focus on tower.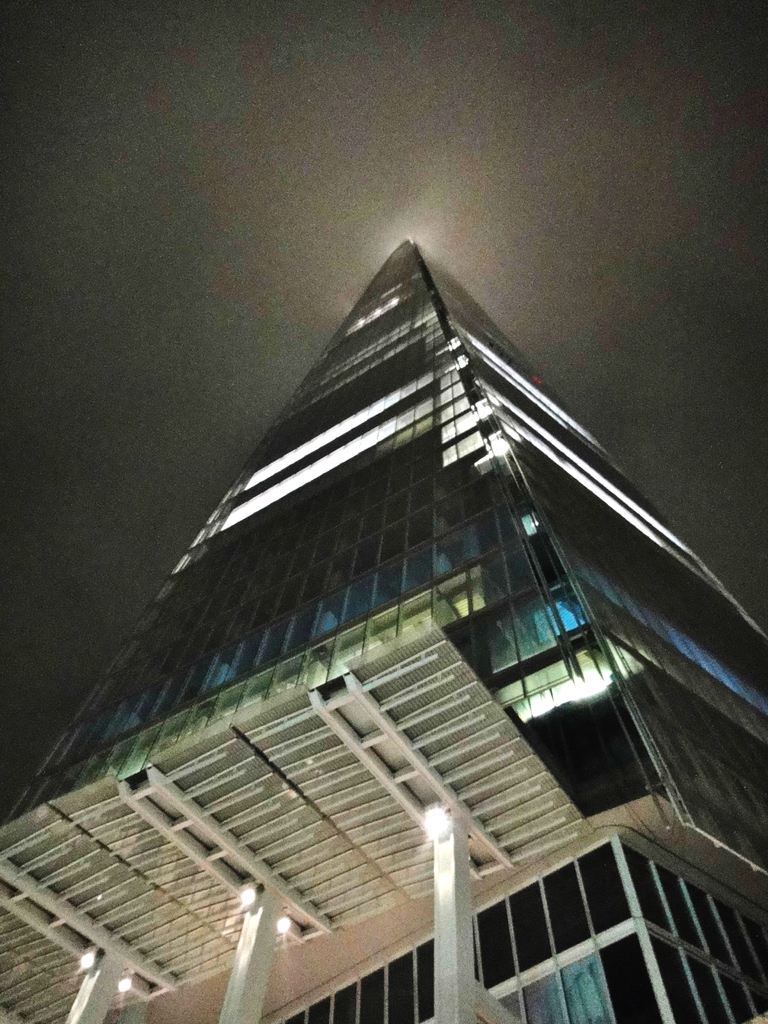
Focused at (35, 168, 764, 998).
